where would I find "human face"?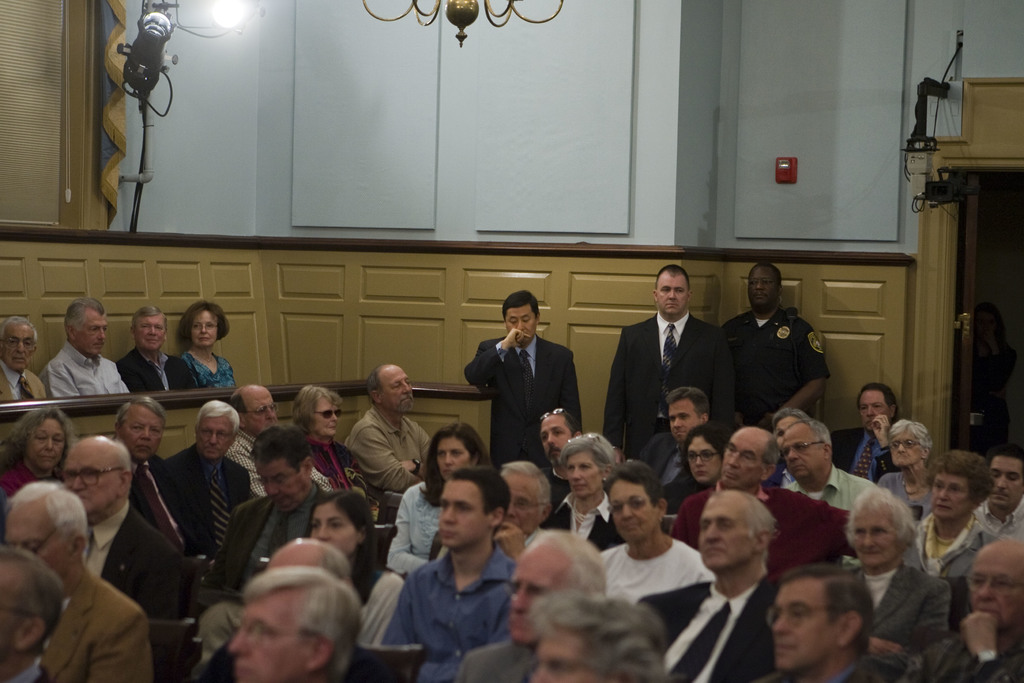
At box(140, 315, 166, 352).
